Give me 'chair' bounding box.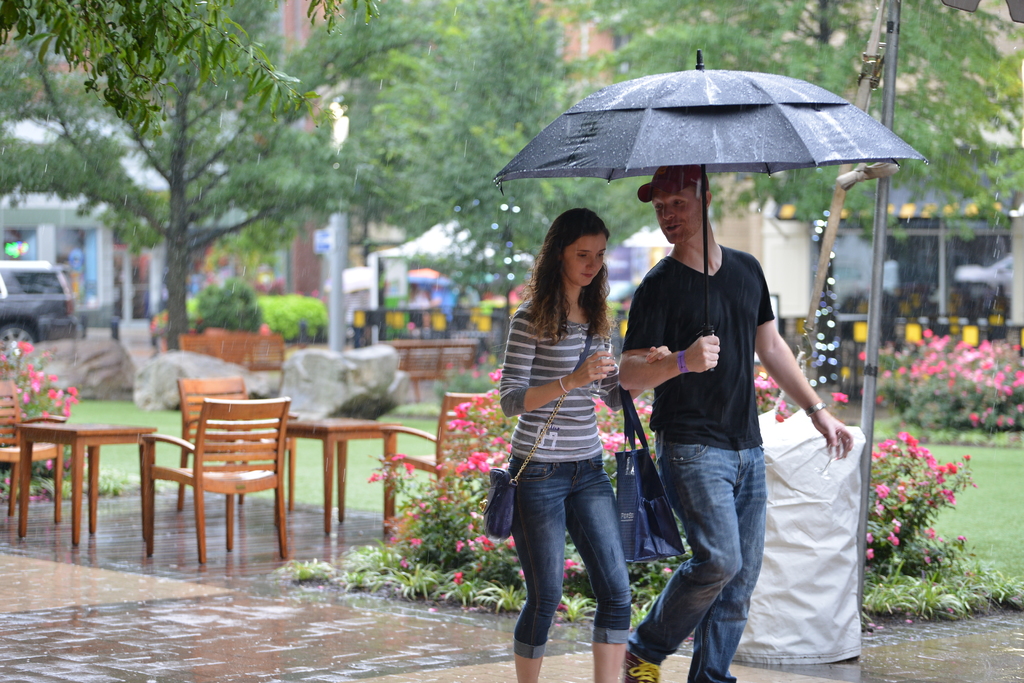
[173,374,301,515].
